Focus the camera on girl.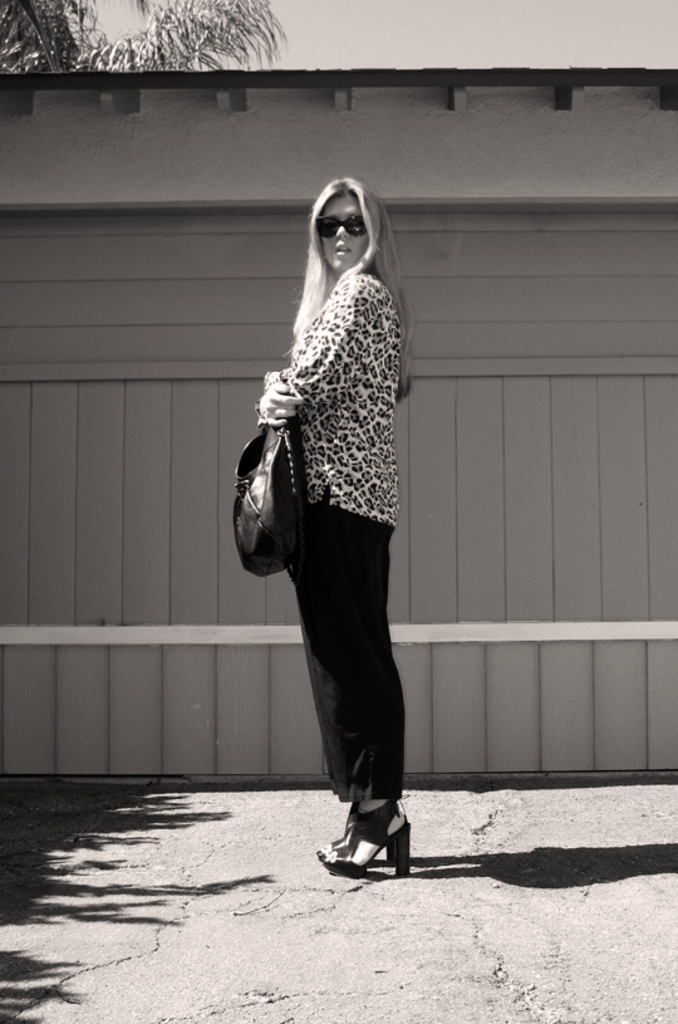
Focus region: x1=256 y1=177 x2=408 y2=888.
